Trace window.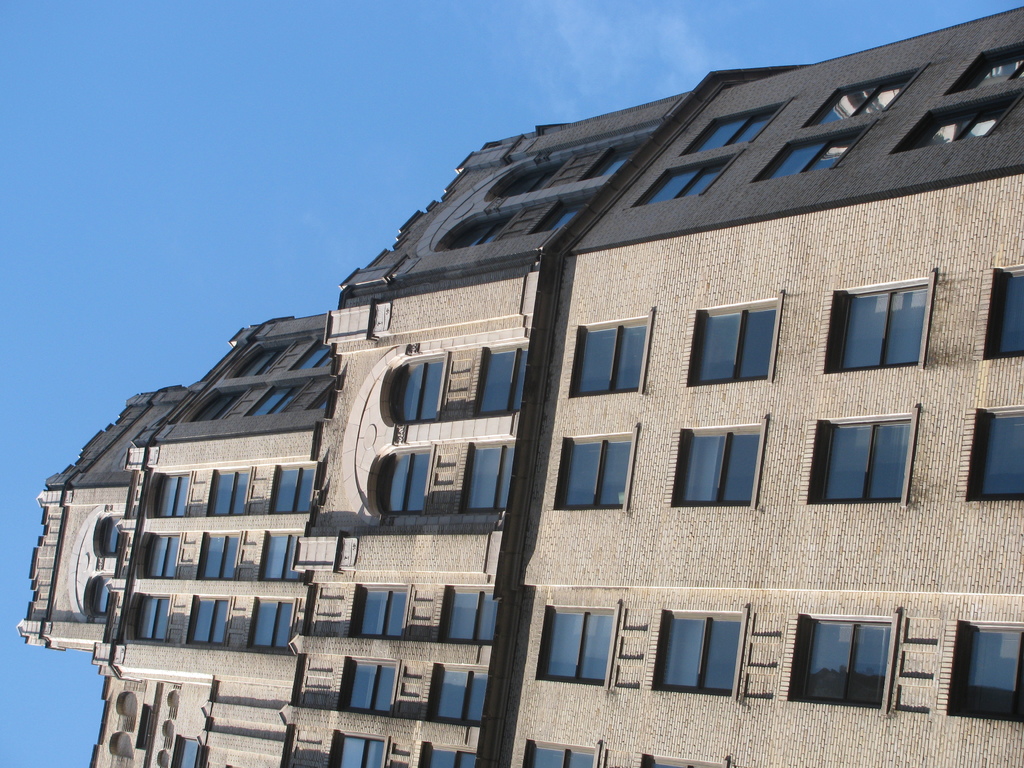
Traced to <region>103, 519, 124, 561</region>.
